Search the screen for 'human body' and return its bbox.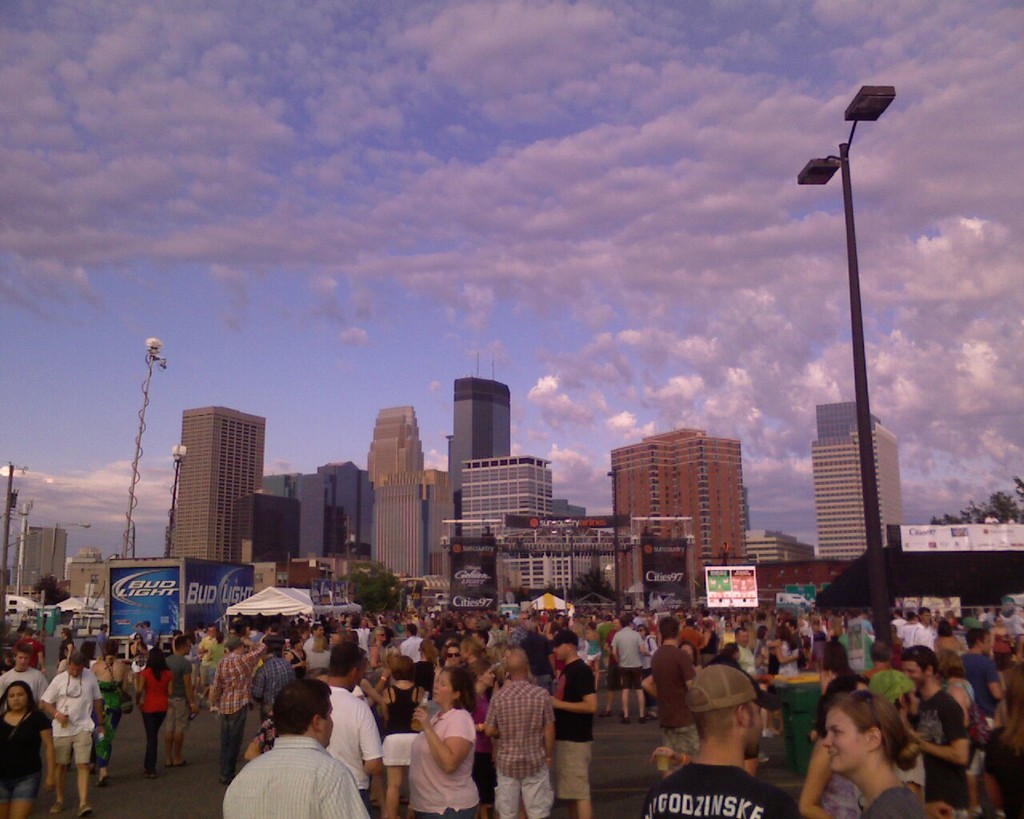
Found: [862,781,929,818].
